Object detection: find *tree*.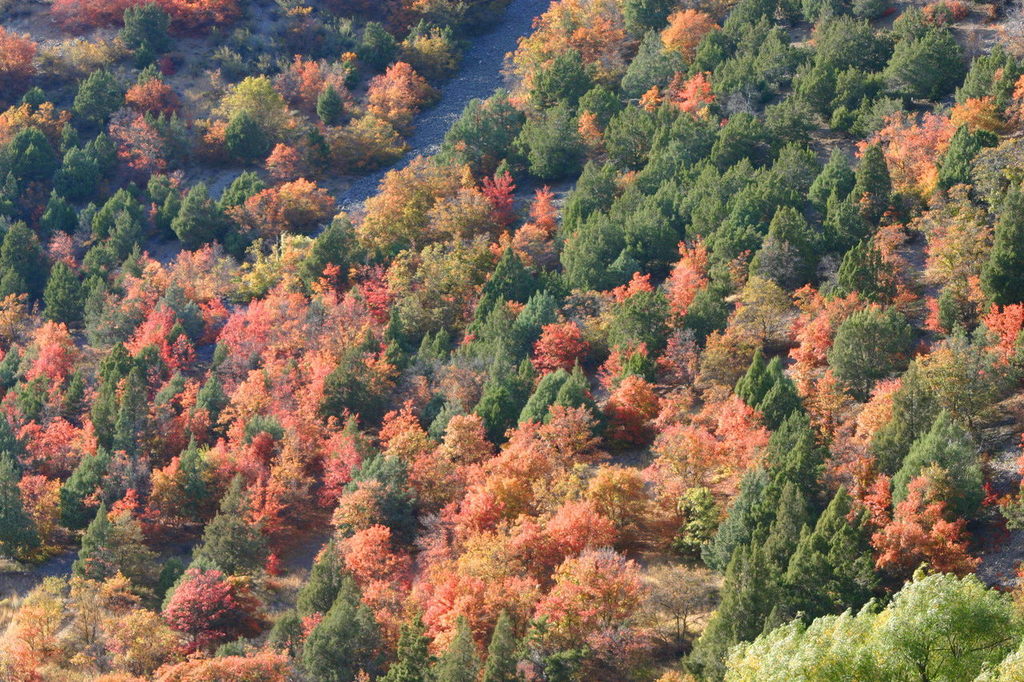
x1=401, y1=528, x2=549, y2=616.
